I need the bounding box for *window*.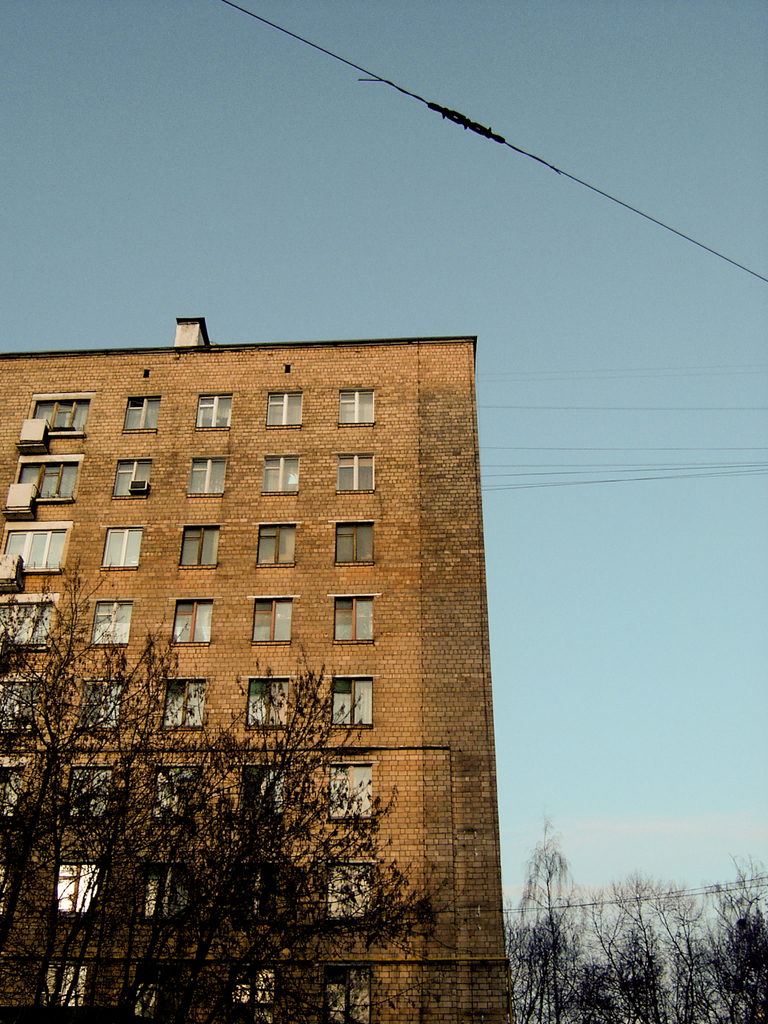
Here it is: x1=0, y1=864, x2=7, y2=920.
